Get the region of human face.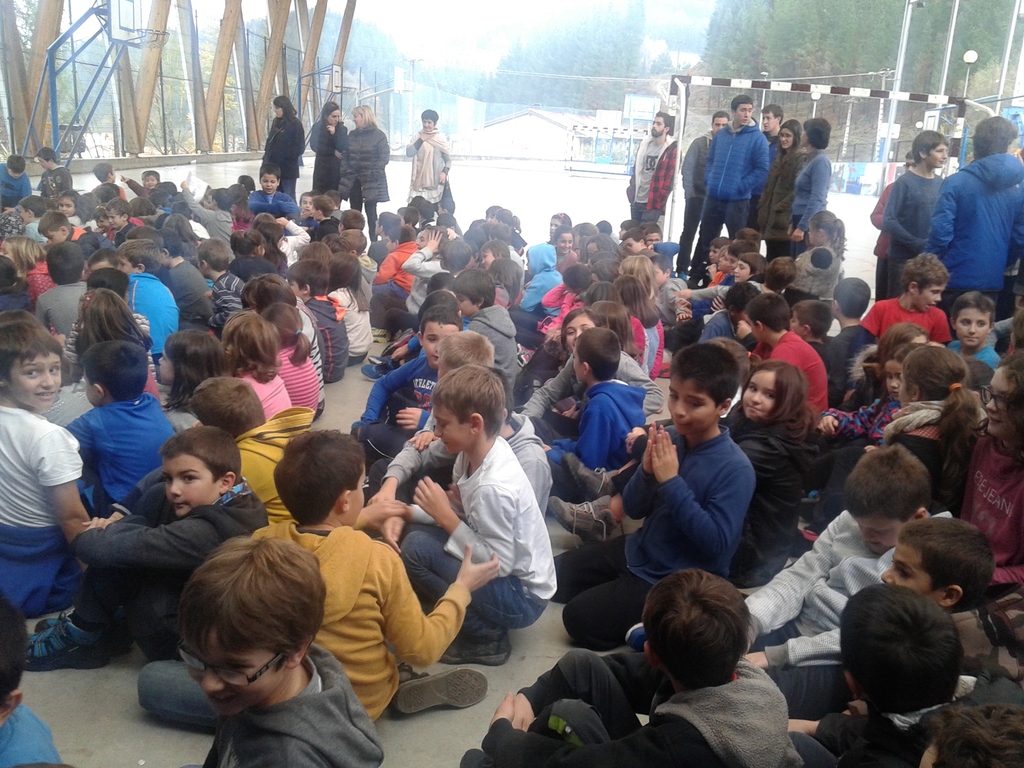
bbox=(156, 352, 175, 386).
